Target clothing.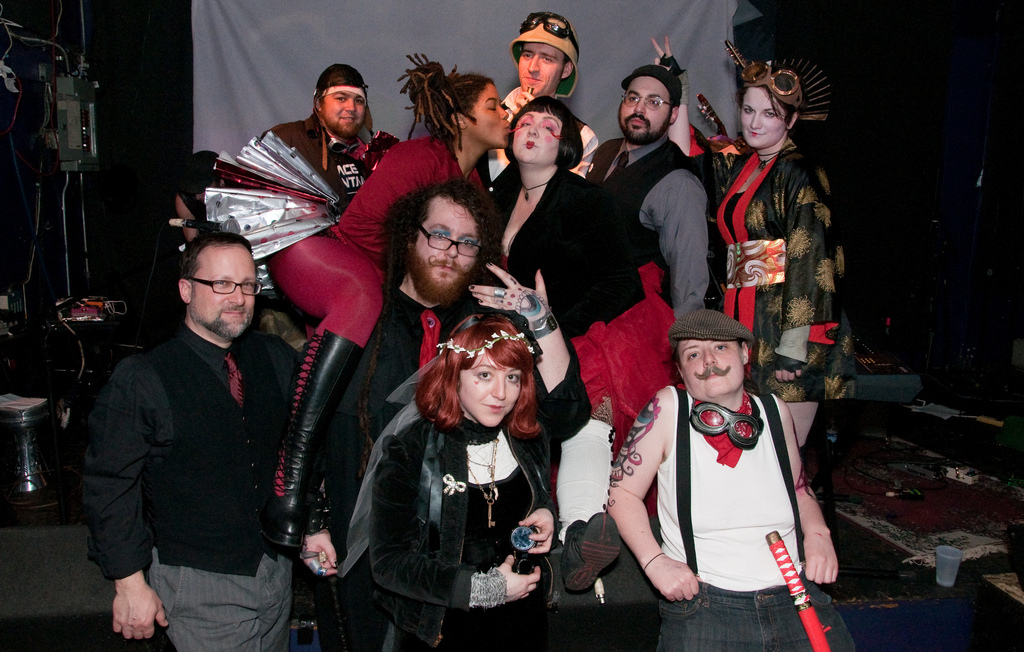
Target region: 489, 170, 663, 384.
